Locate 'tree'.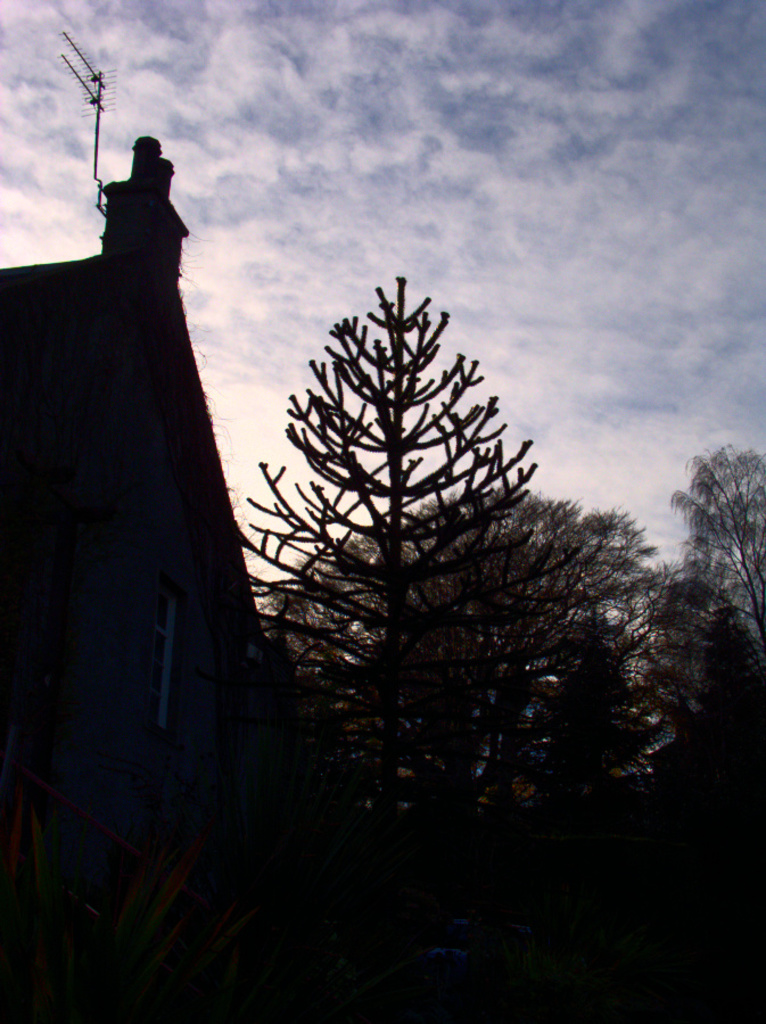
Bounding box: x1=667, y1=440, x2=765, y2=663.
